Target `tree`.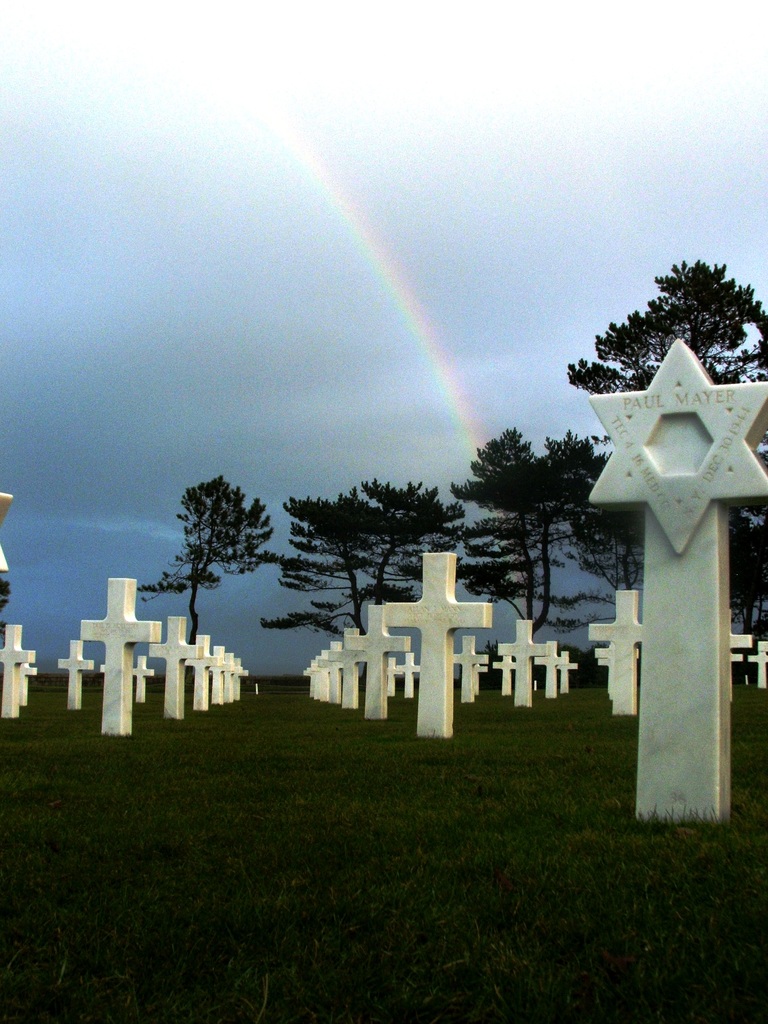
Target region: bbox(163, 450, 278, 626).
